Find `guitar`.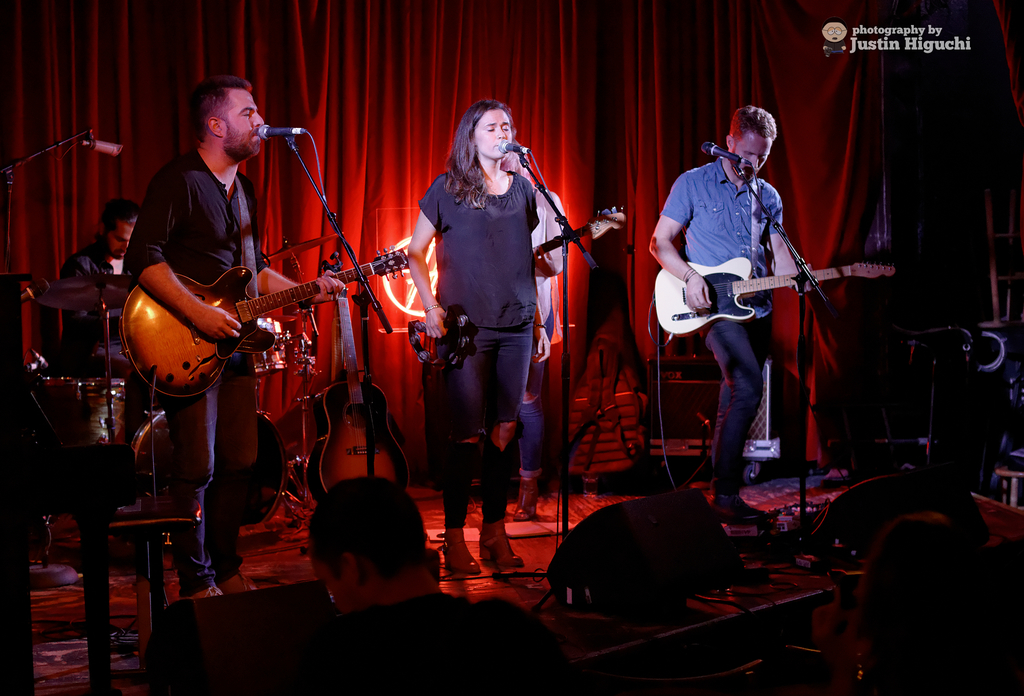
l=300, t=277, r=413, b=521.
